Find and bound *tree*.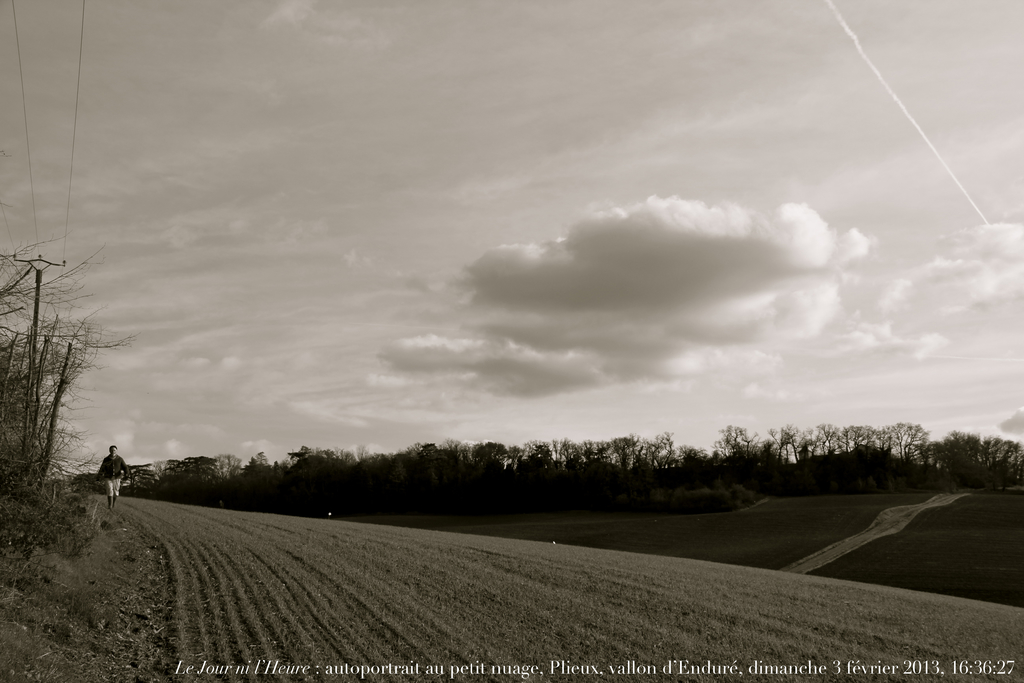
Bound: bbox=(714, 422, 761, 459).
